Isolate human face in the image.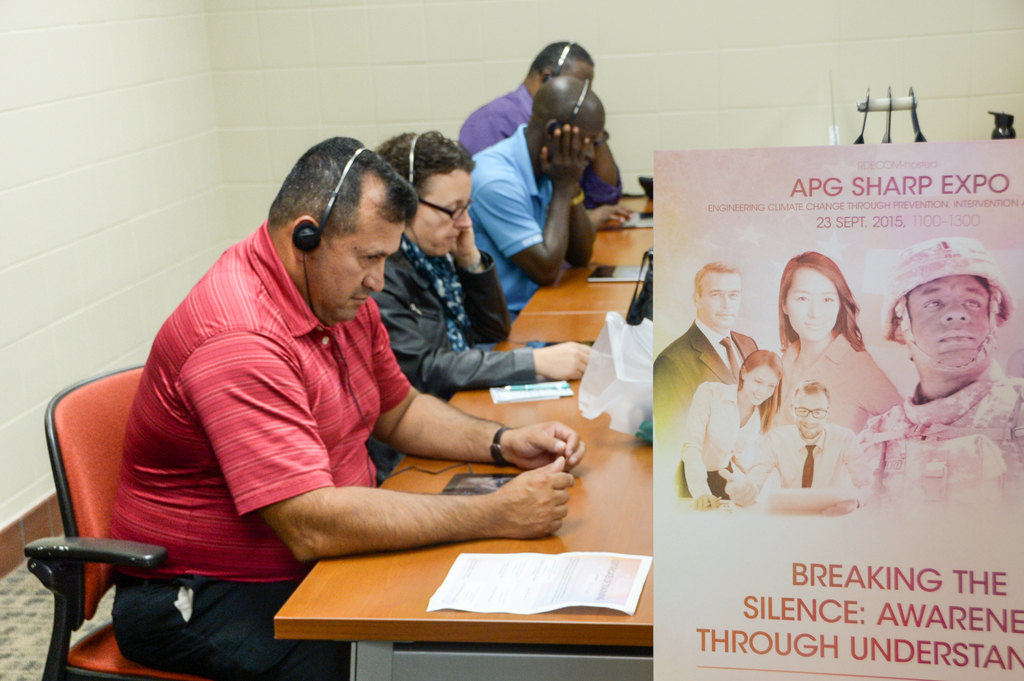
Isolated region: Rect(908, 276, 990, 362).
